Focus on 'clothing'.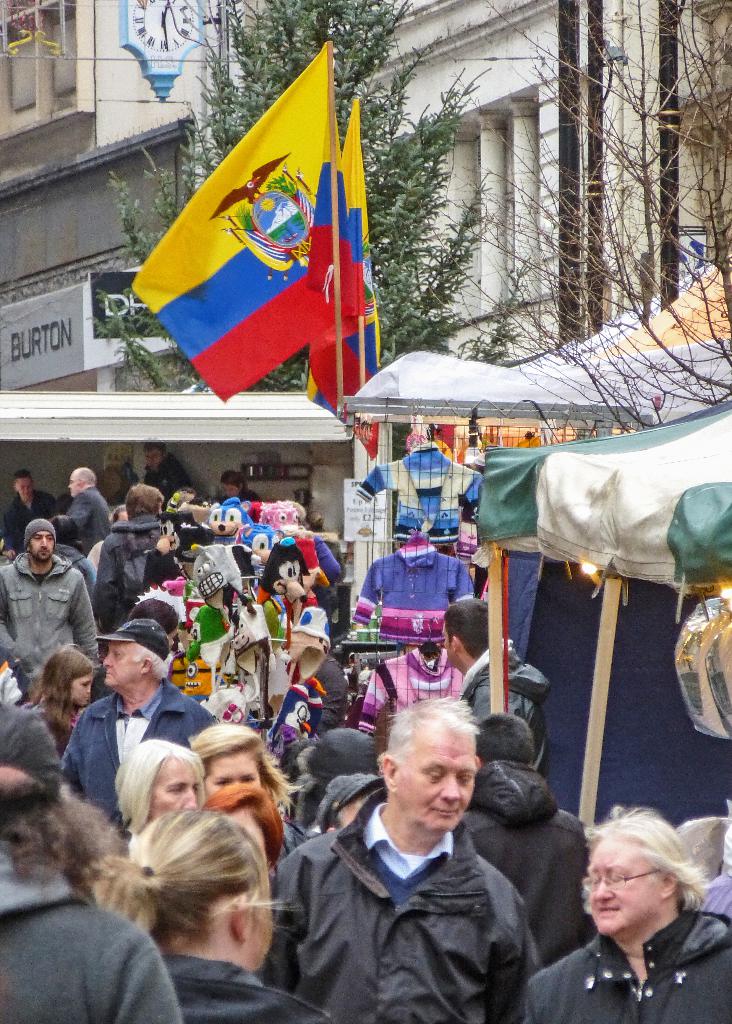
Focused at 5/538/86/683.
